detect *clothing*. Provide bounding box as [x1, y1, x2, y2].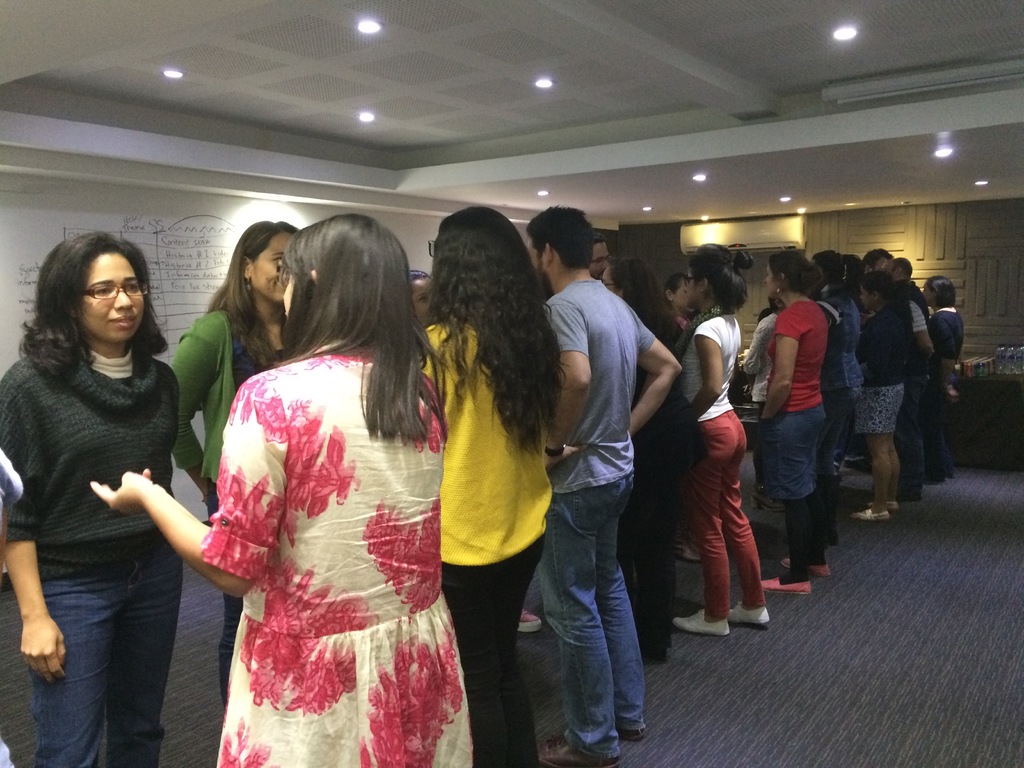
[822, 302, 851, 529].
